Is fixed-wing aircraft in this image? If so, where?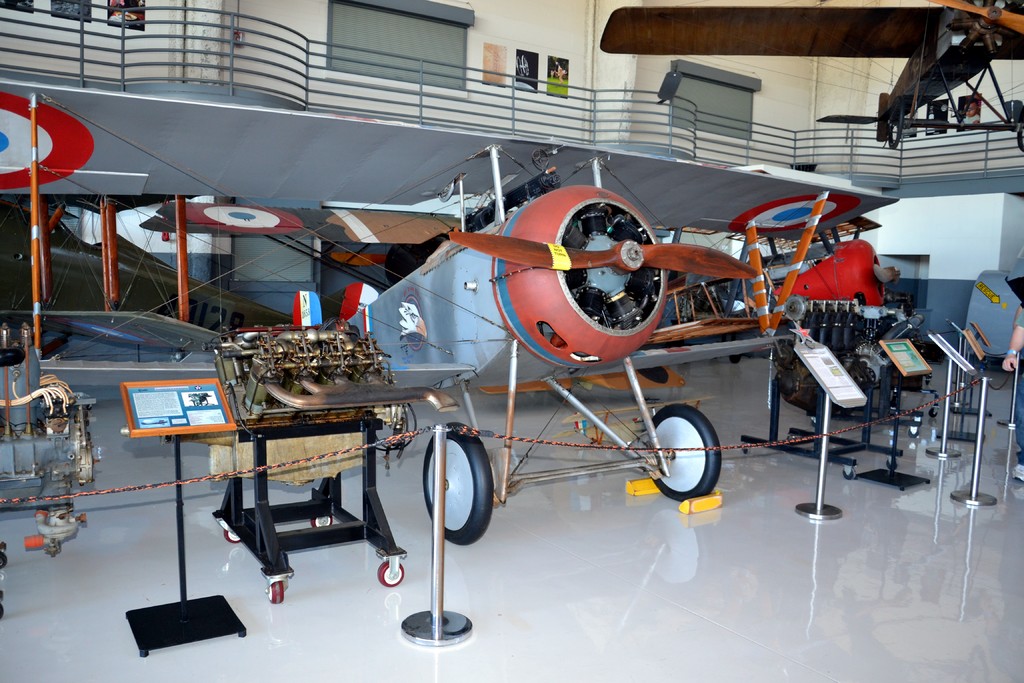
Yes, at (left=644, top=213, right=900, bottom=362).
